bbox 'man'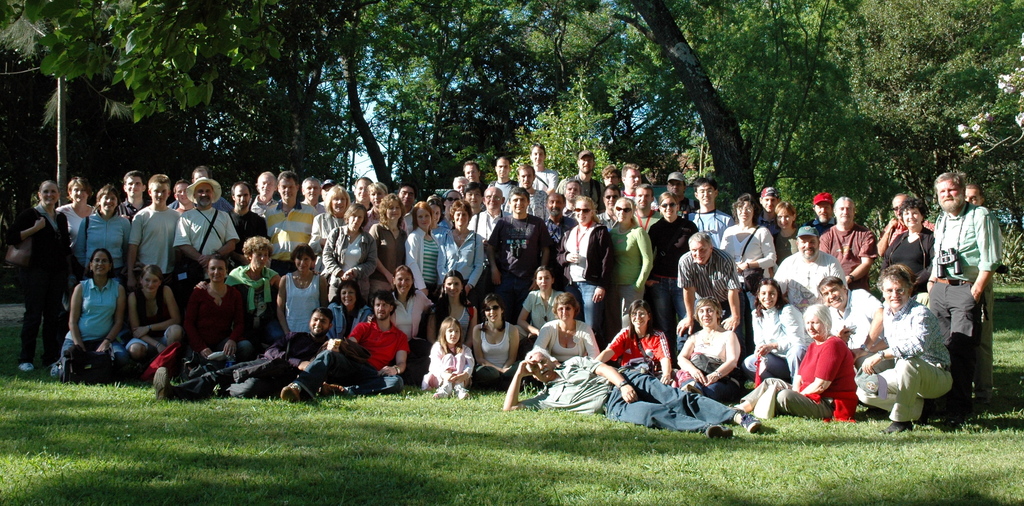
locate(772, 208, 822, 258)
